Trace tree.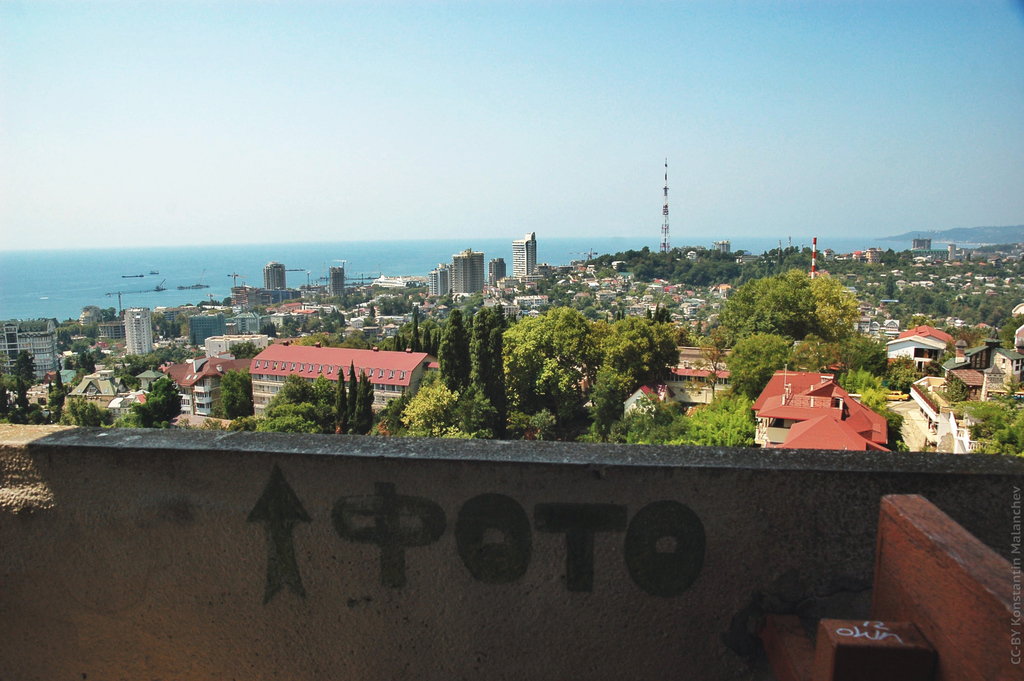
Traced to 690, 236, 906, 402.
